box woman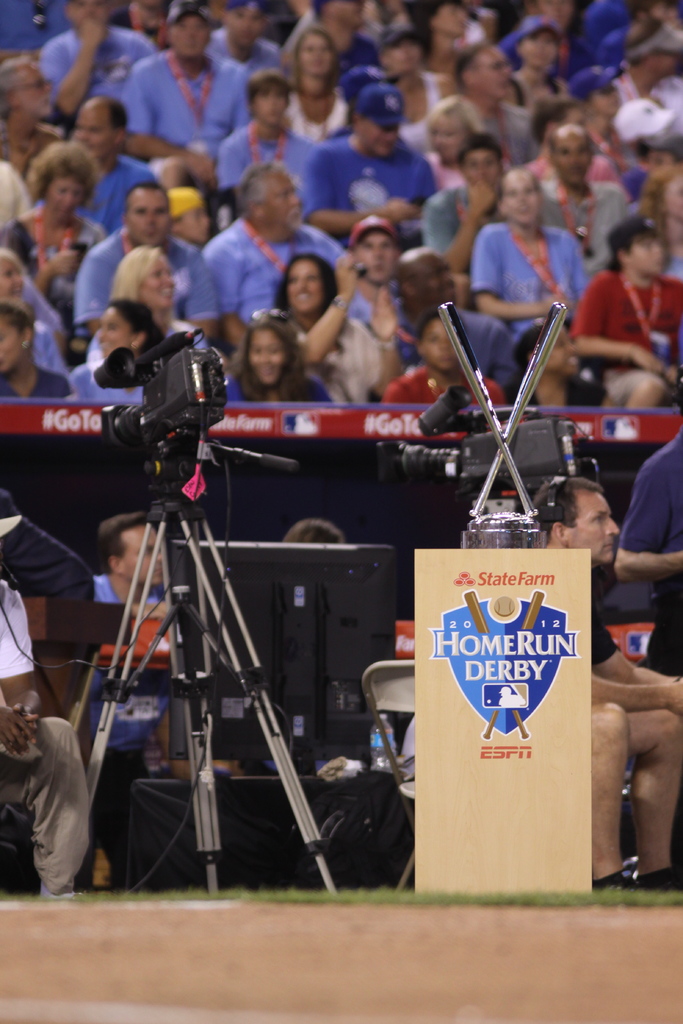
<box>67,298,147,403</box>
